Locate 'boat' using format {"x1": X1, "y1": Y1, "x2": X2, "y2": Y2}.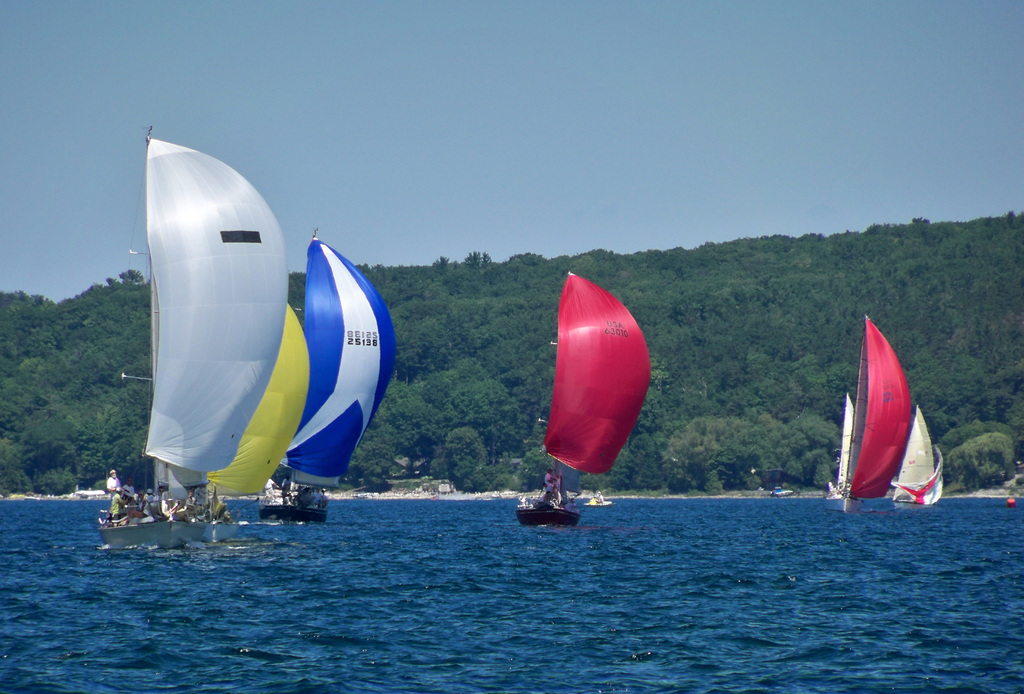
{"x1": 252, "y1": 231, "x2": 399, "y2": 525}.
